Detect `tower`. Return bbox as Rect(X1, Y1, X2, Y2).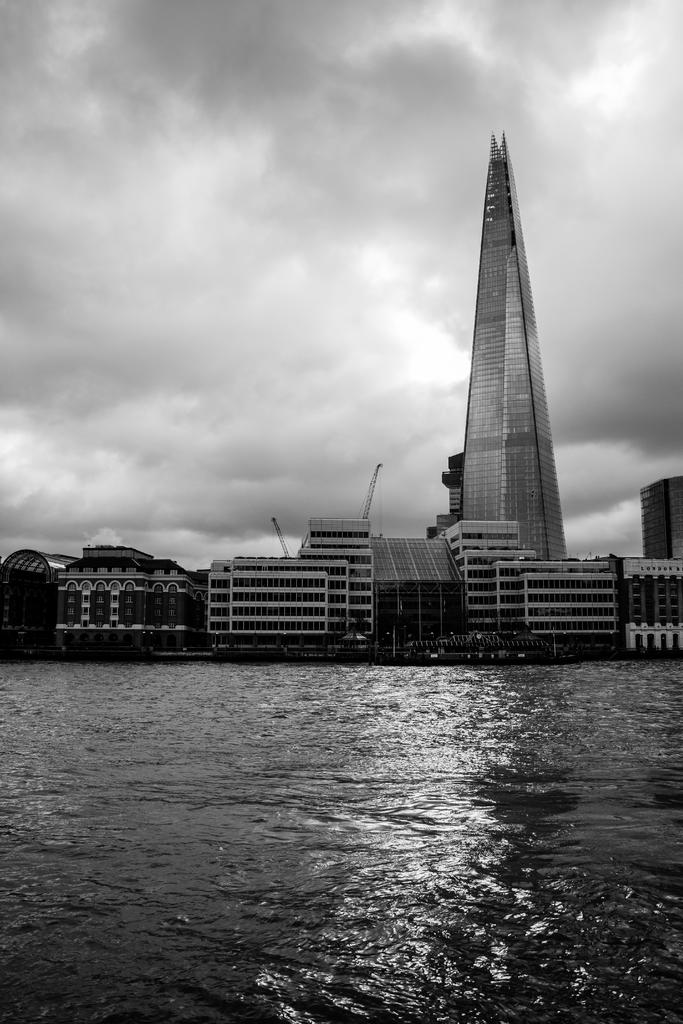
Rect(423, 116, 590, 556).
